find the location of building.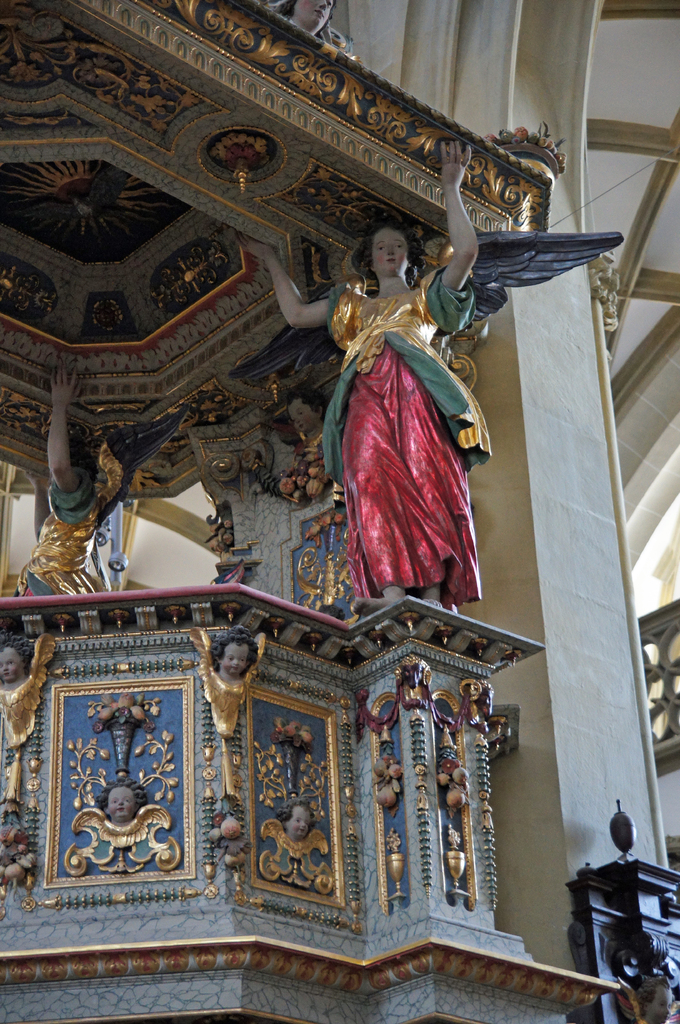
Location: bbox=(4, 0, 679, 1023).
